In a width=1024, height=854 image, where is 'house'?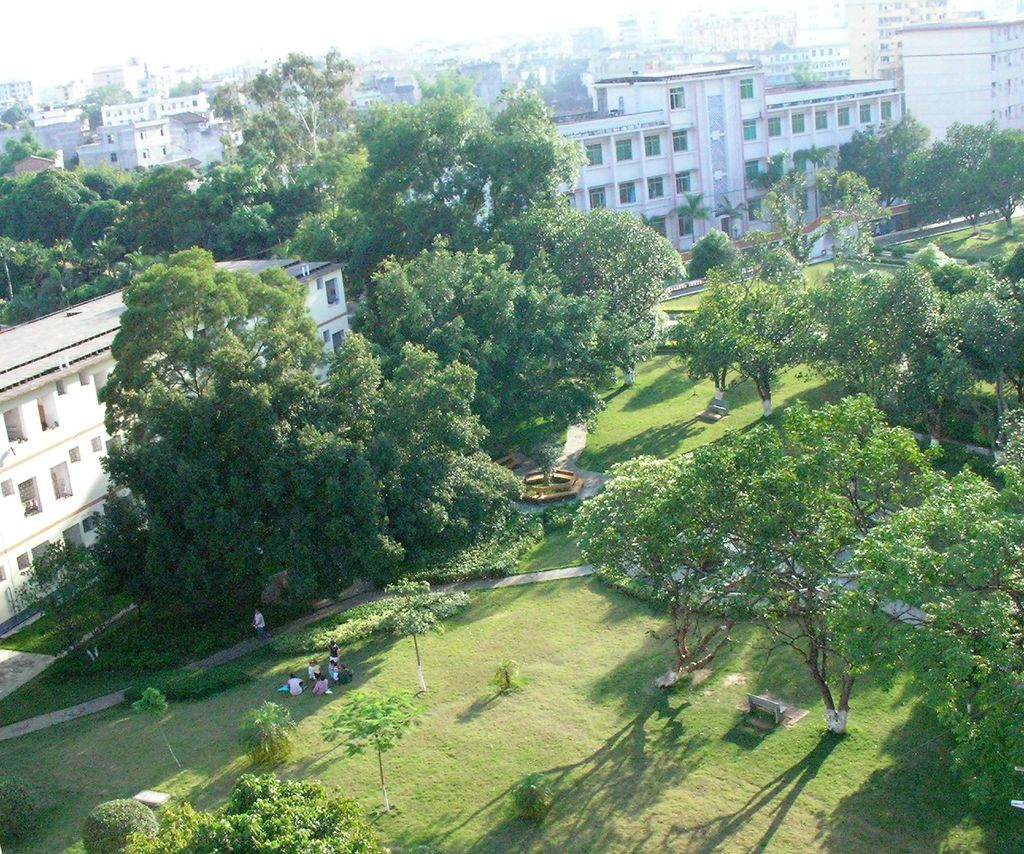
crop(609, 15, 652, 44).
